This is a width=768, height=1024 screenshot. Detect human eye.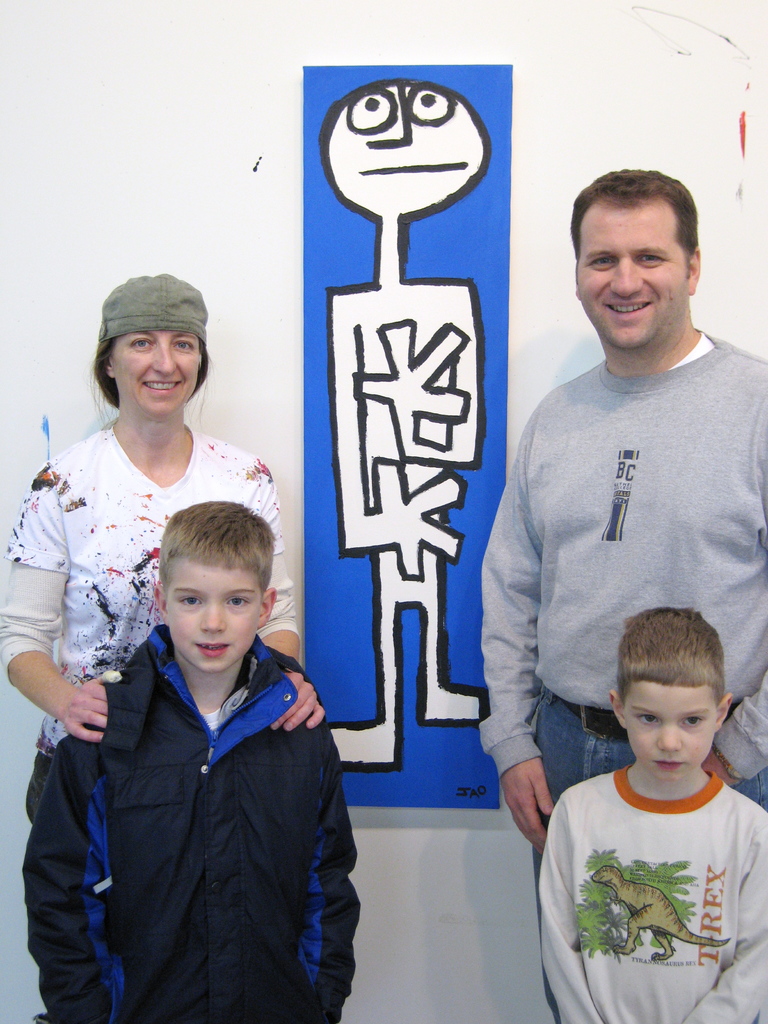
region(178, 588, 202, 607).
